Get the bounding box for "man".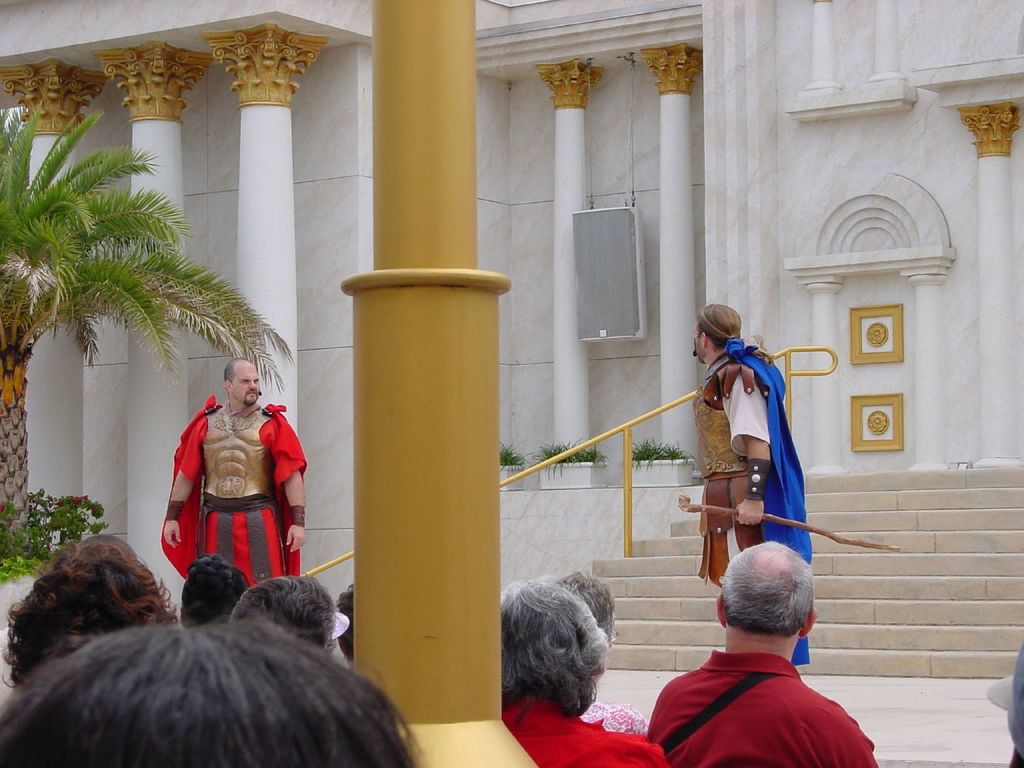
<box>690,293,823,659</box>.
